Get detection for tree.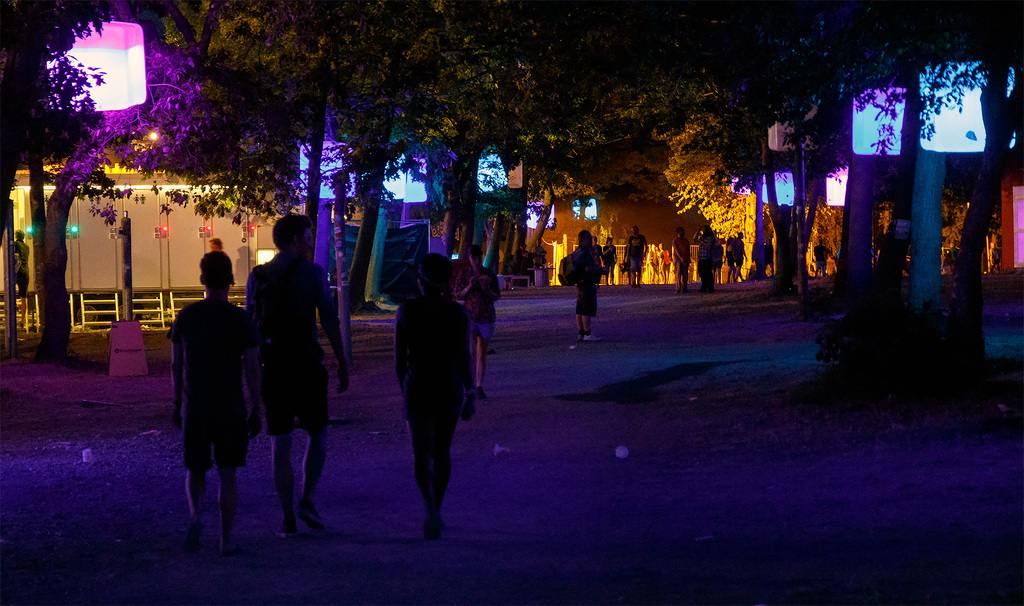
Detection: {"x1": 0, "y1": 0, "x2": 221, "y2": 364}.
